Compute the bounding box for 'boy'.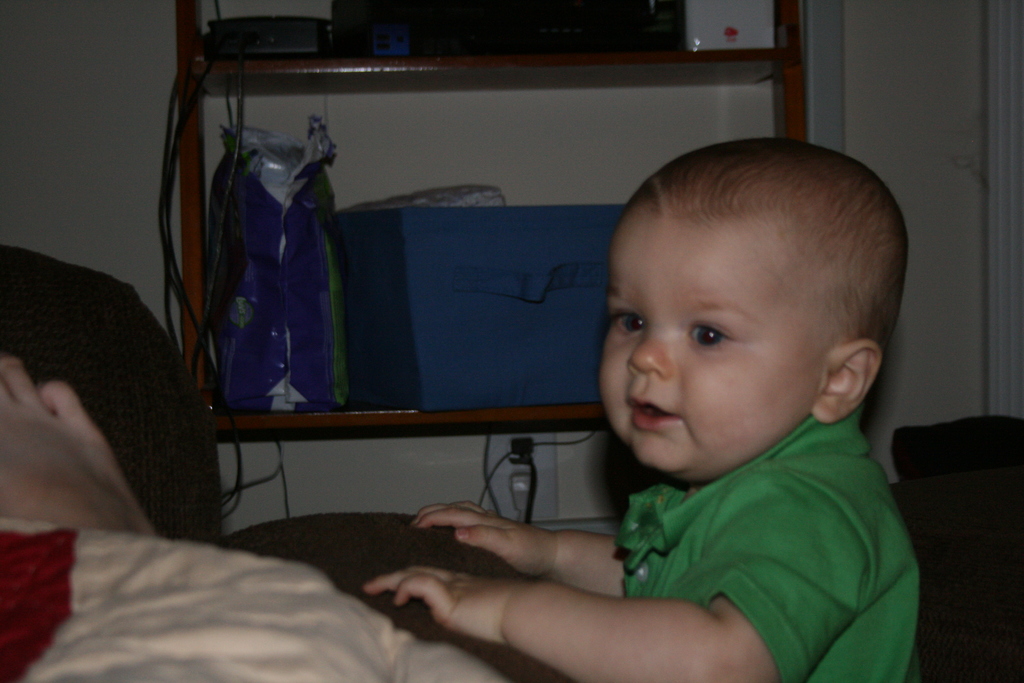
rect(364, 136, 921, 682).
